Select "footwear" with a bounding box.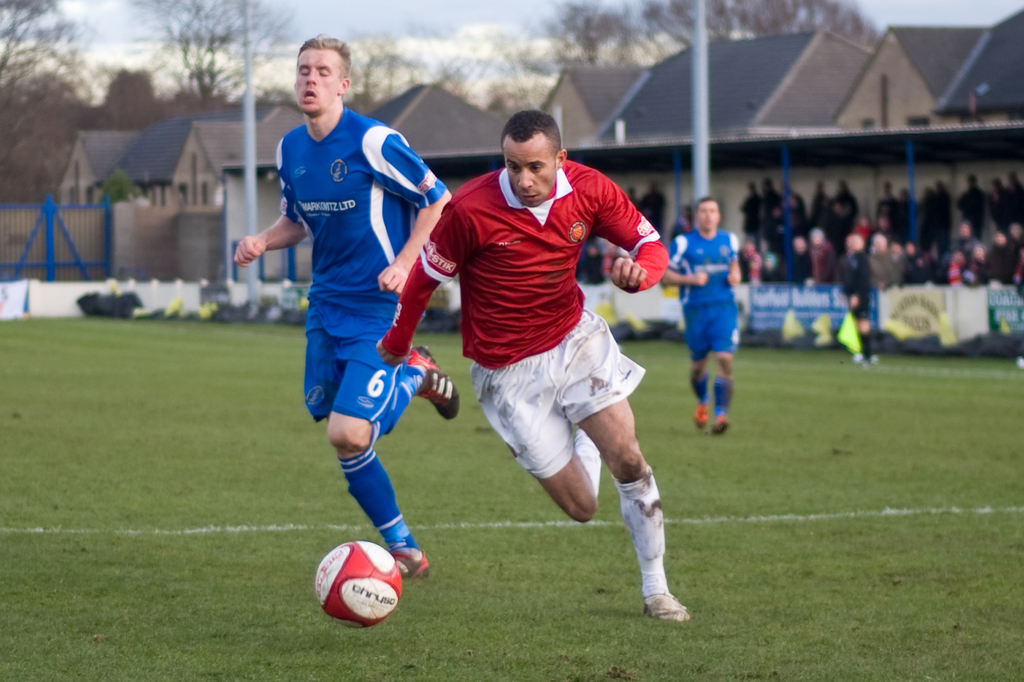
select_region(707, 419, 730, 435).
